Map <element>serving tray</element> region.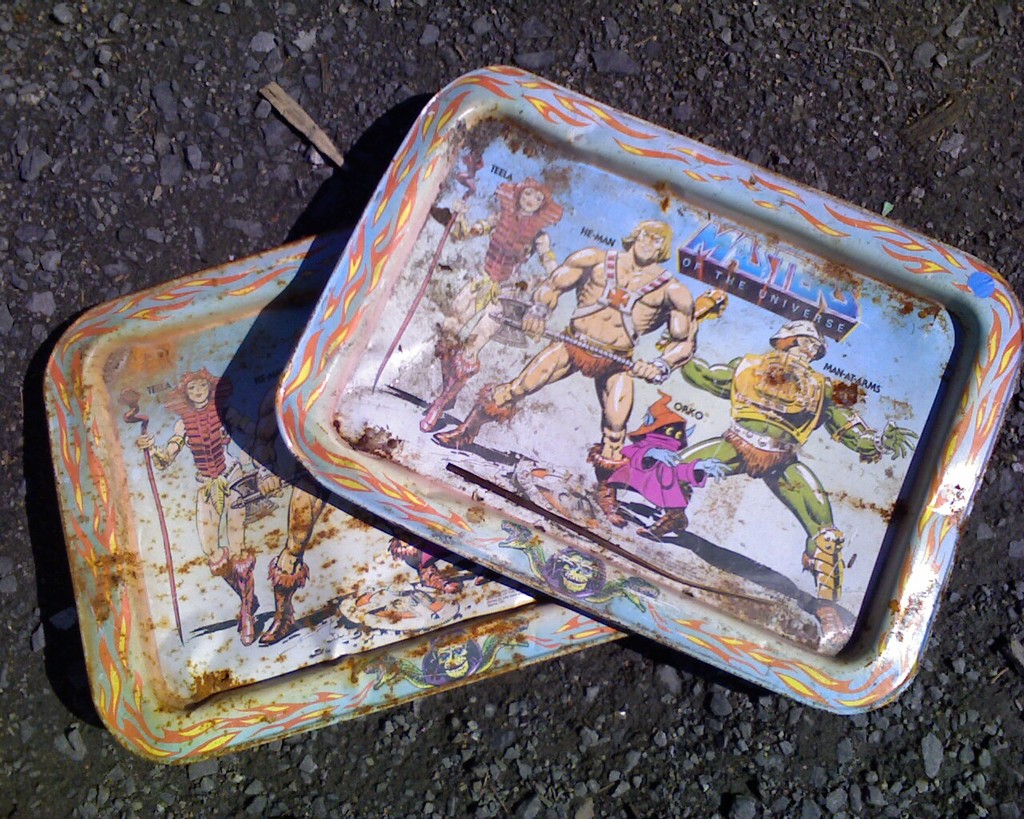
Mapped to 273:56:1023:723.
